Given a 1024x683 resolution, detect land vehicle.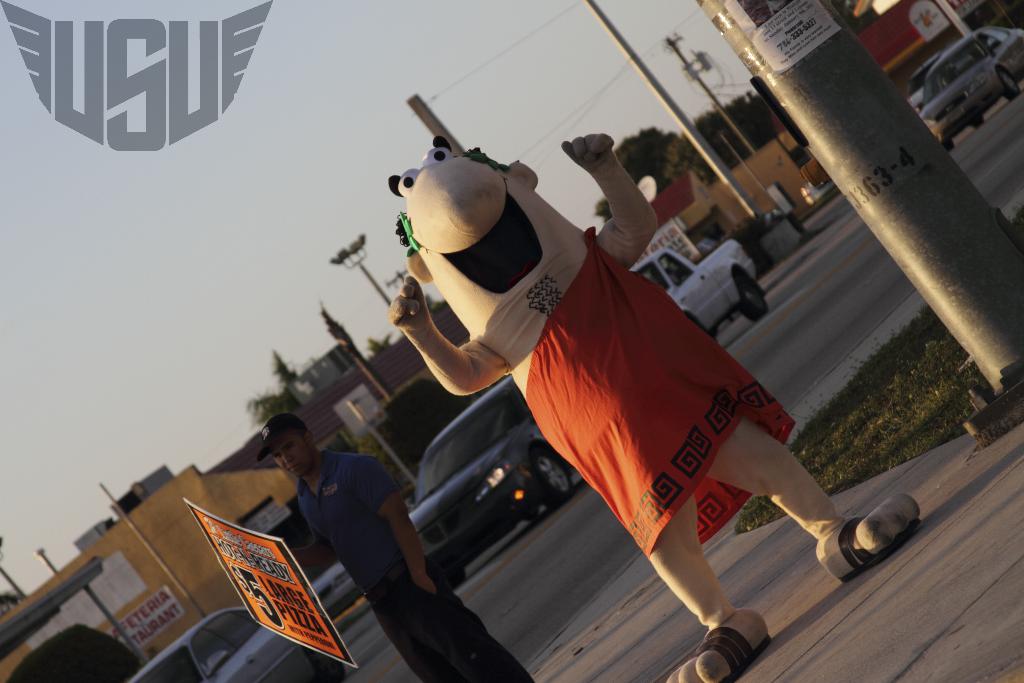
region(909, 53, 941, 108).
